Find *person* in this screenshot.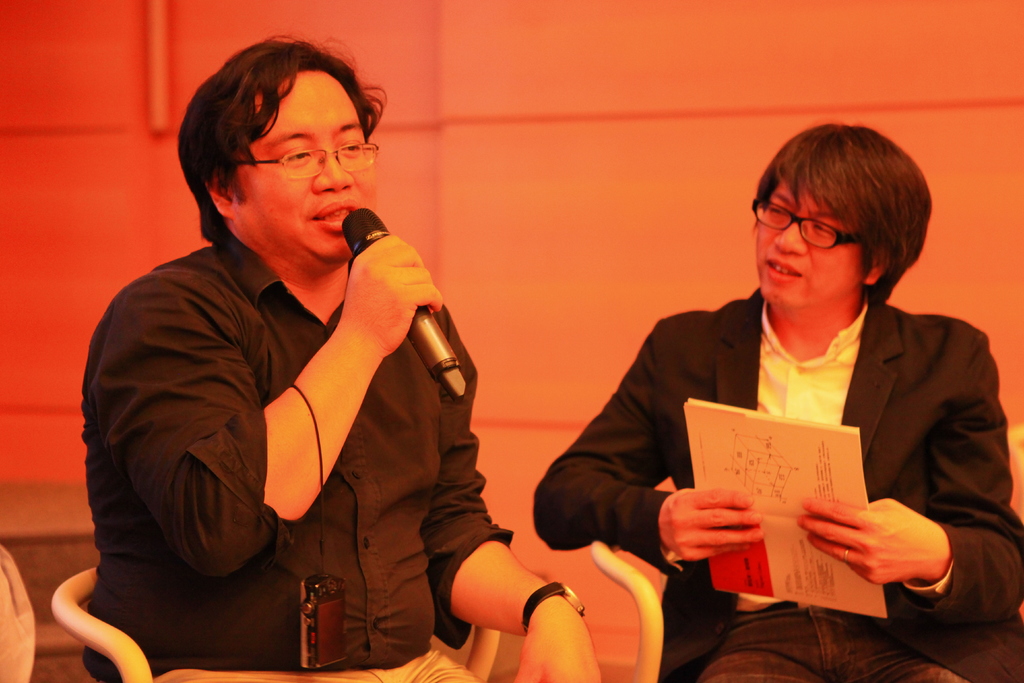
The bounding box for *person* is (575, 113, 1012, 670).
